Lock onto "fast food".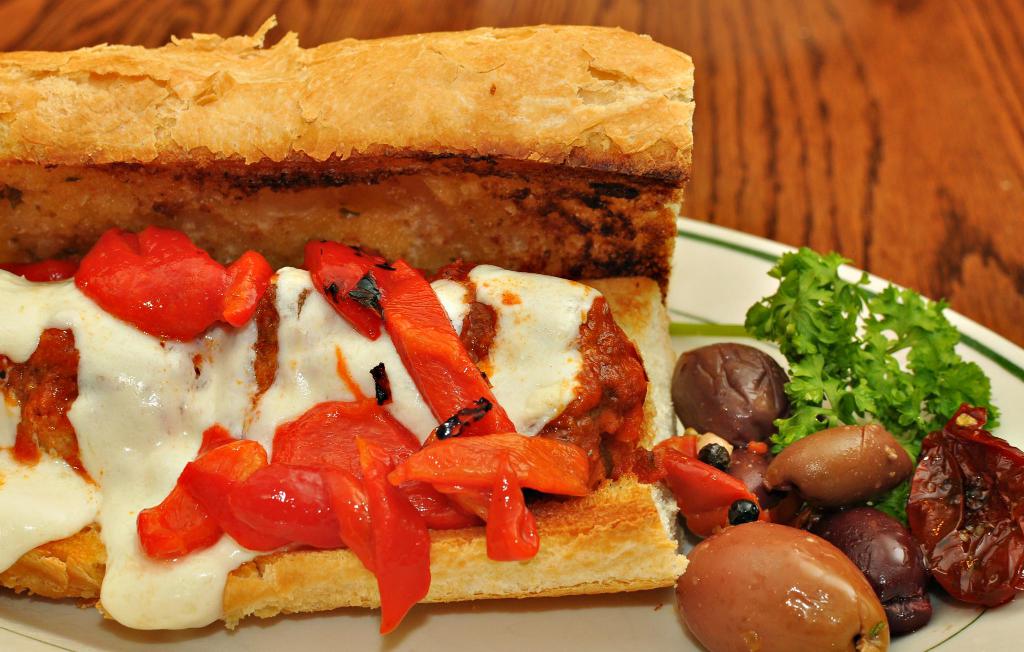
Locked: [662,429,792,548].
